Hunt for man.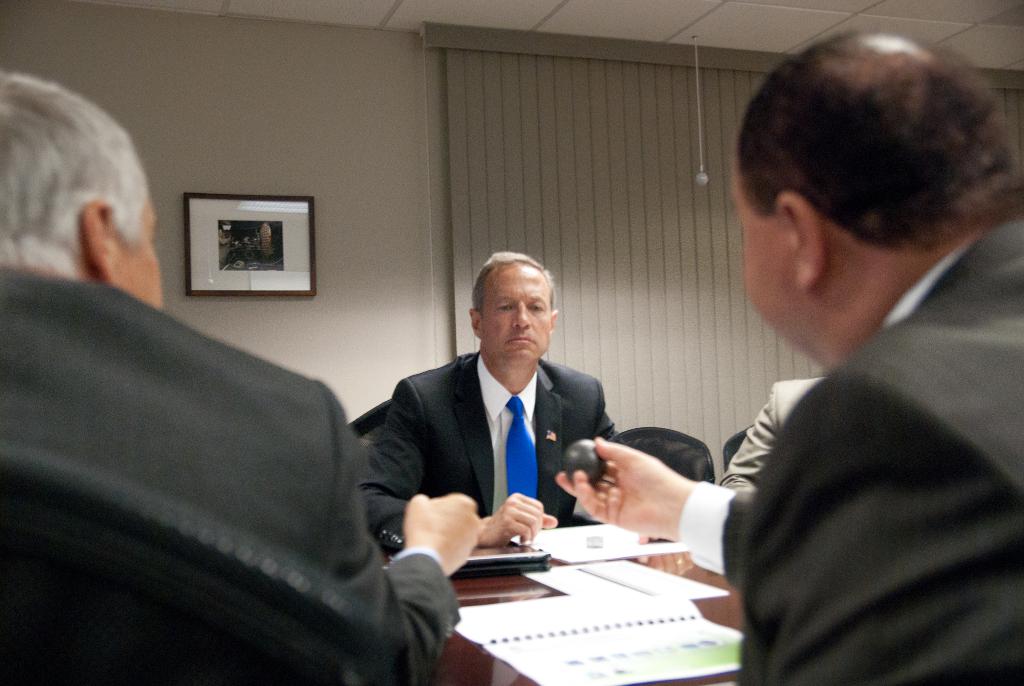
Hunted down at select_region(721, 376, 824, 495).
